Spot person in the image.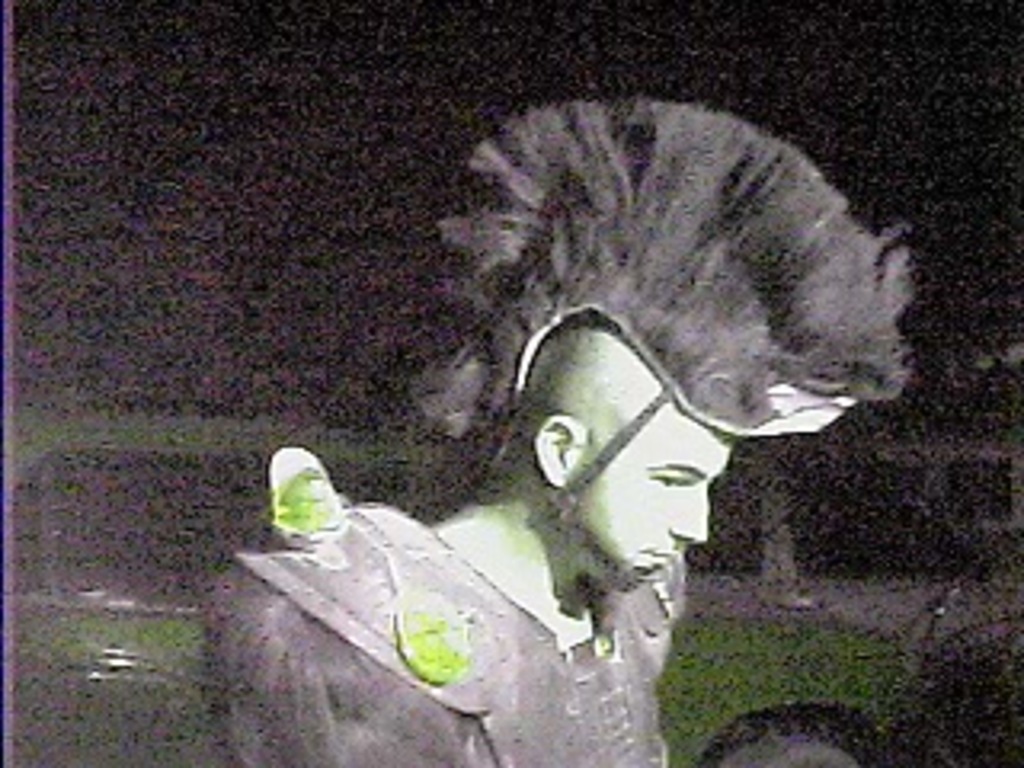
person found at BBox(208, 96, 918, 765).
